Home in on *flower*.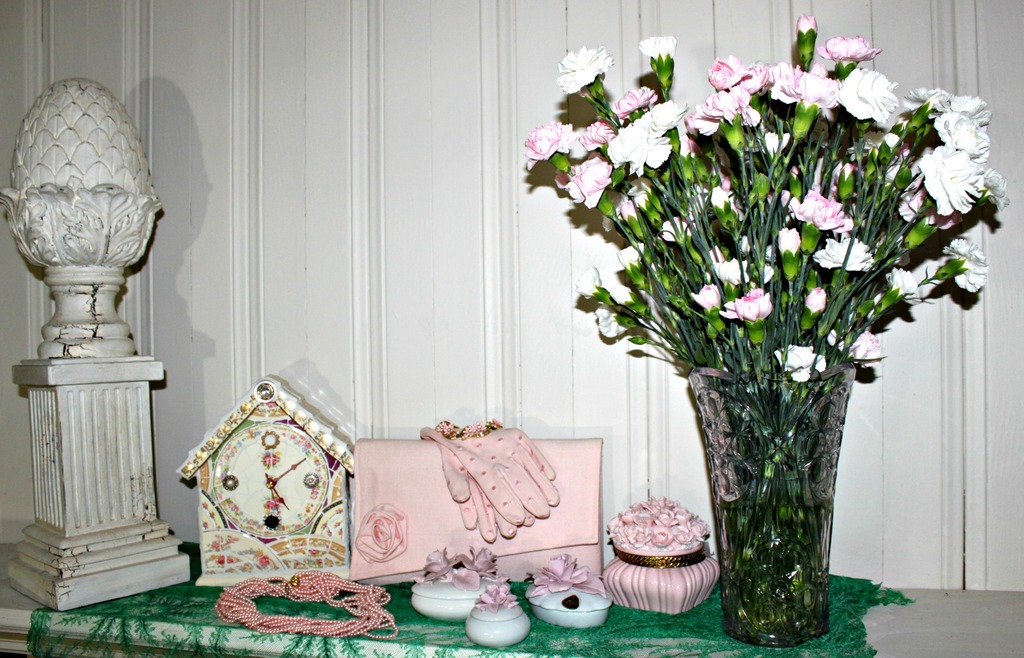
Homed in at 596:298:630:342.
